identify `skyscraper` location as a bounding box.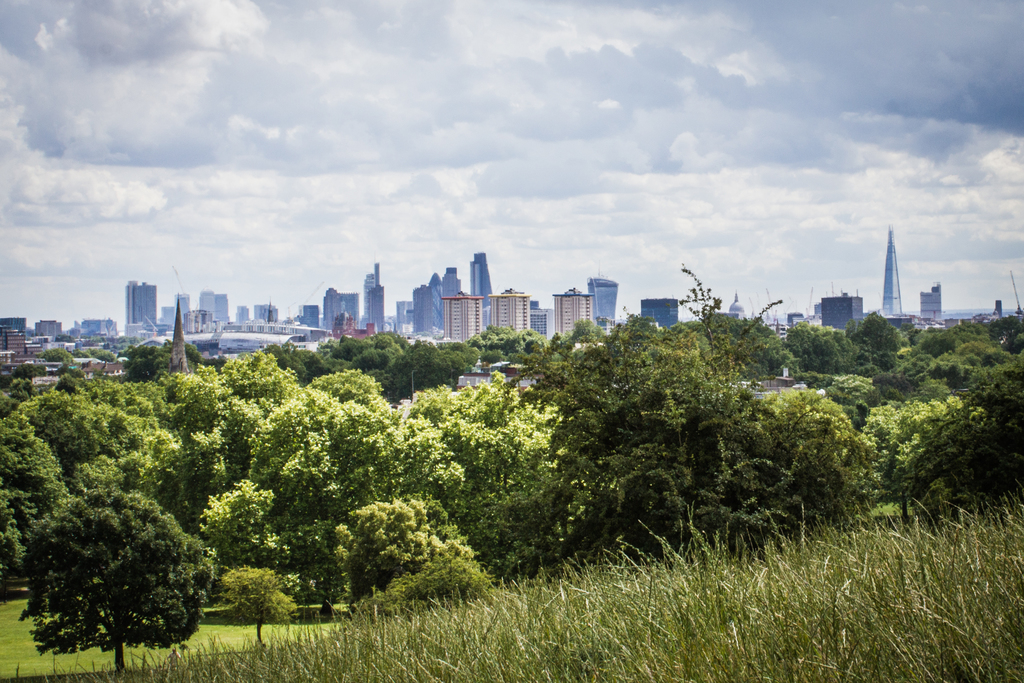
[x1=883, y1=226, x2=915, y2=324].
